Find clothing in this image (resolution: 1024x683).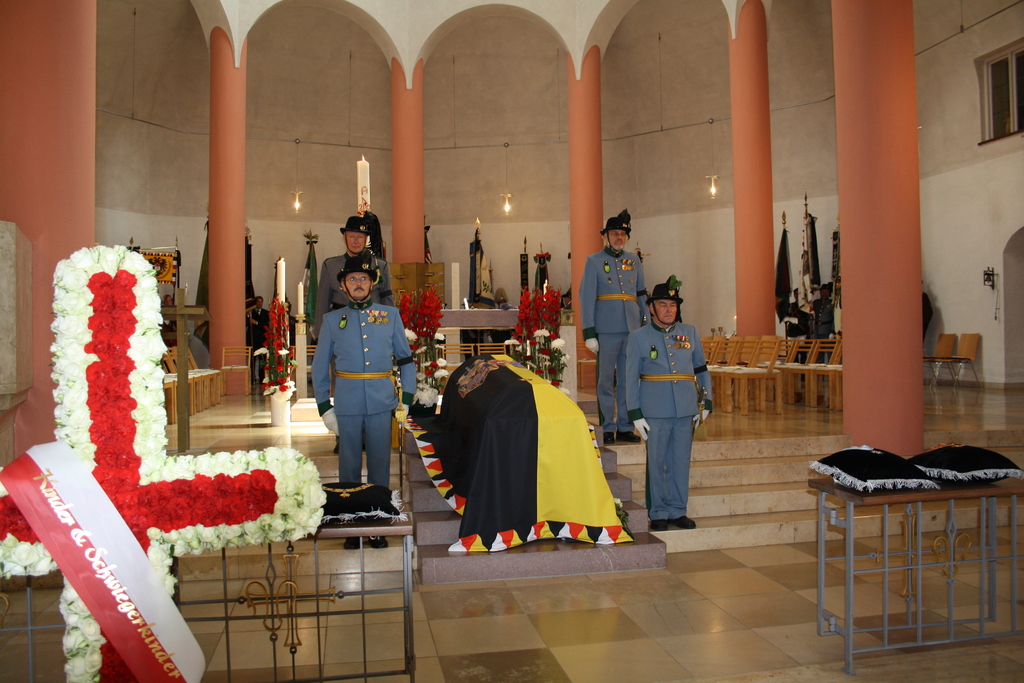
(248, 304, 273, 328).
